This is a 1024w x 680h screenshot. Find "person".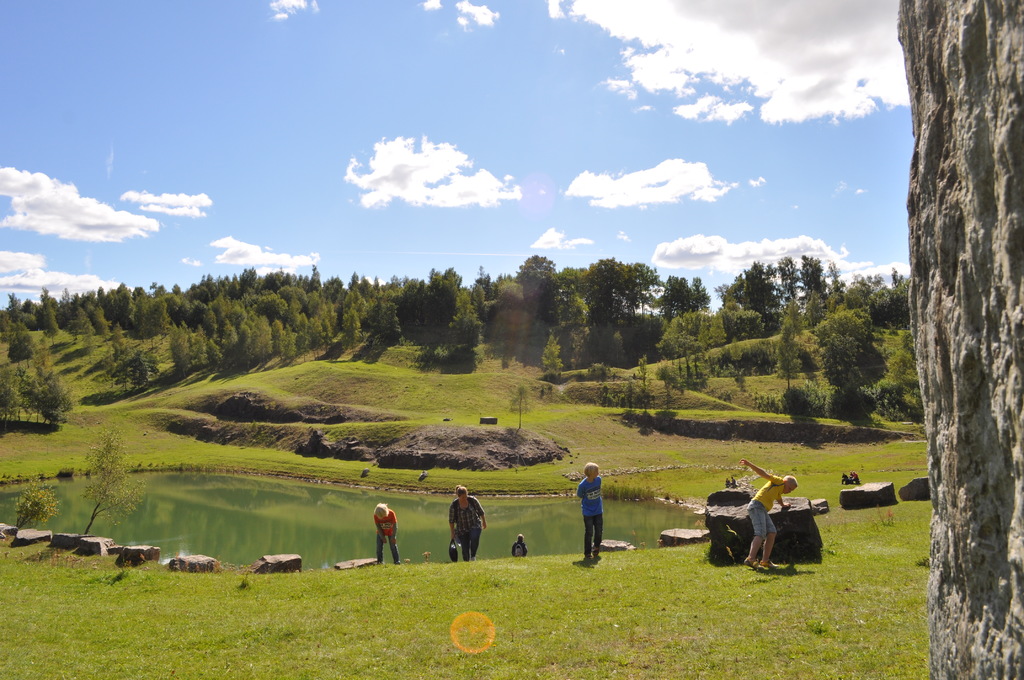
Bounding box: crop(511, 533, 532, 556).
